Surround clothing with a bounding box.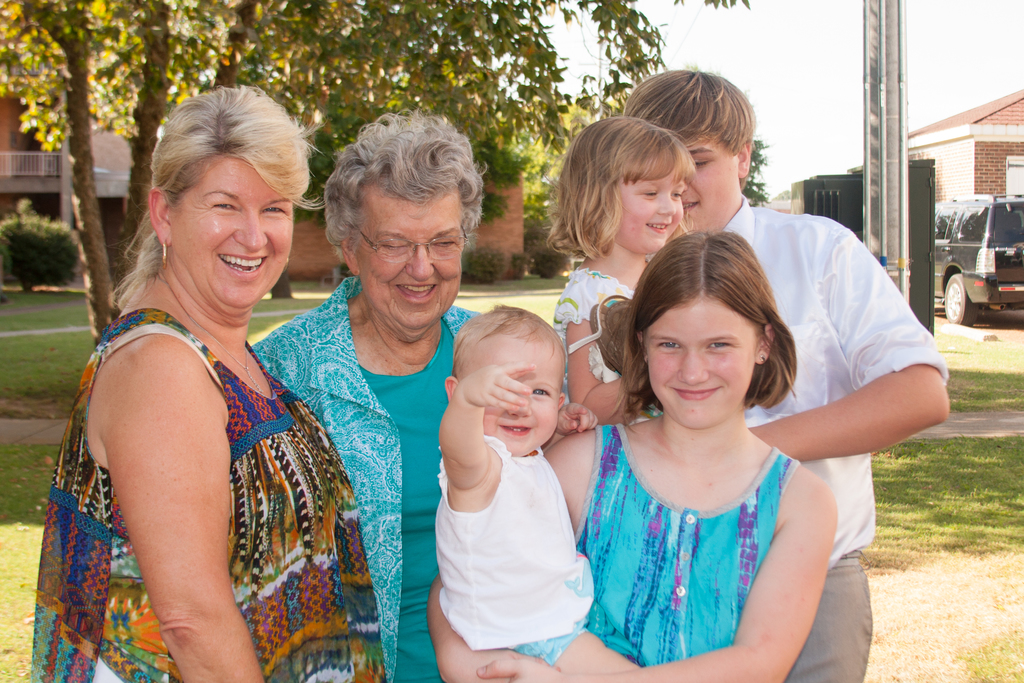
left=586, top=382, right=858, bottom=657.
